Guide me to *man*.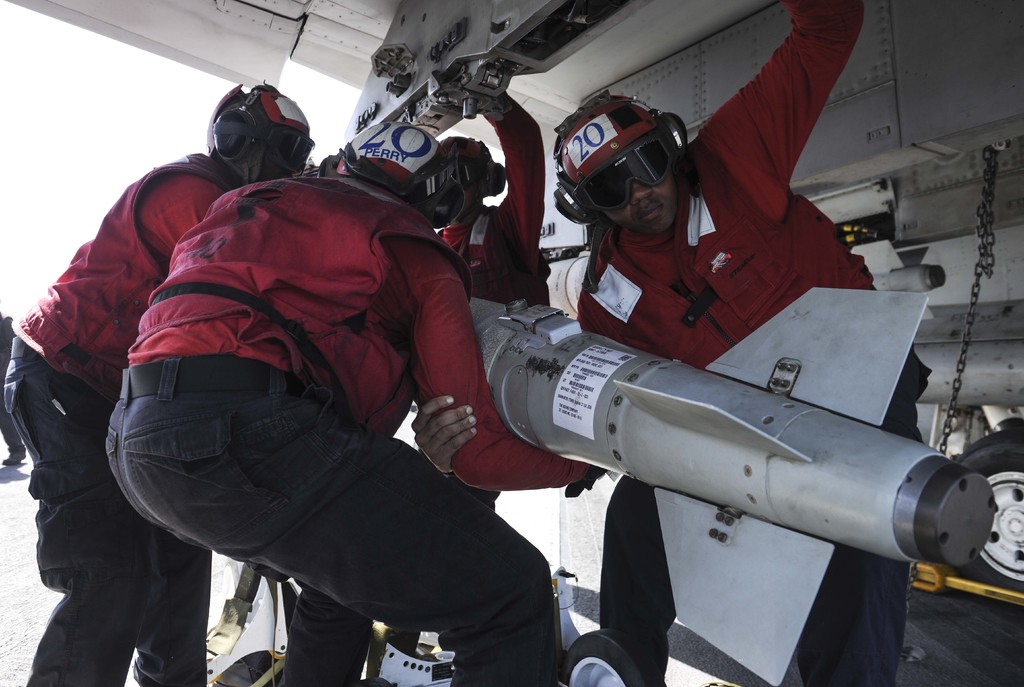
Guidance: 437 81 544 507.
